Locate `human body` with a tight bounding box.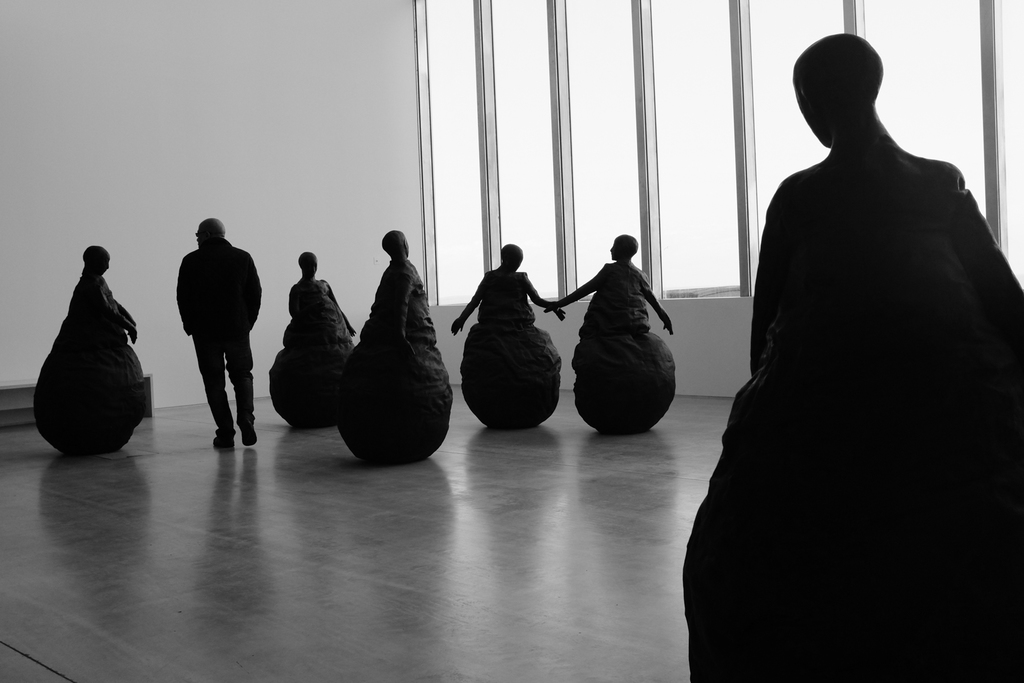
l=547, t=235, r=676, b=434.
